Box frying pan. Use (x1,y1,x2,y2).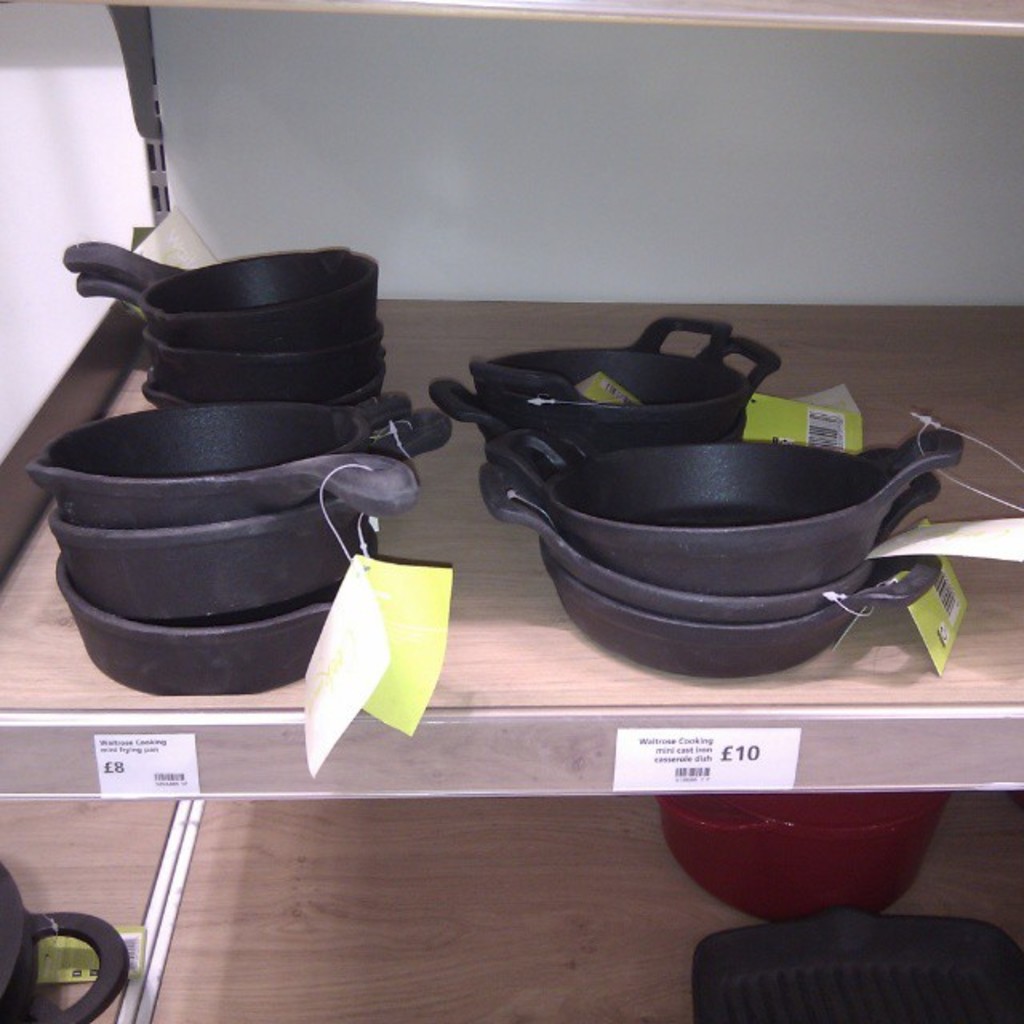
(22,395,421,526).
